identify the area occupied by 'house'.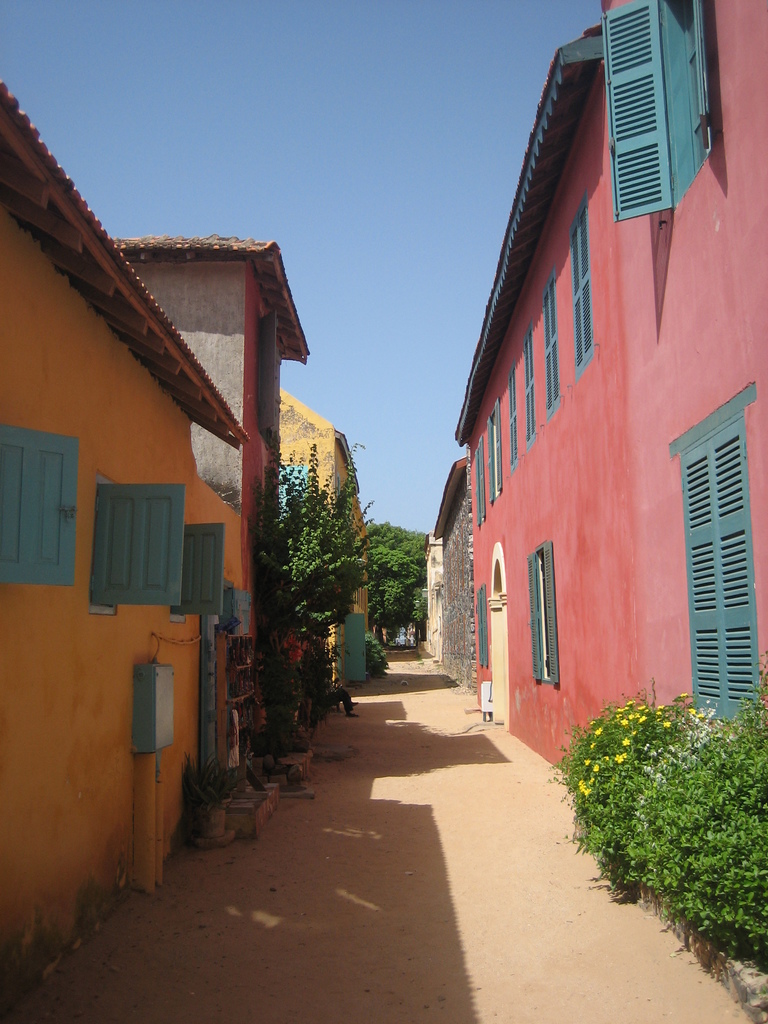
Area: Rect(0, 82, 248, 1014).
